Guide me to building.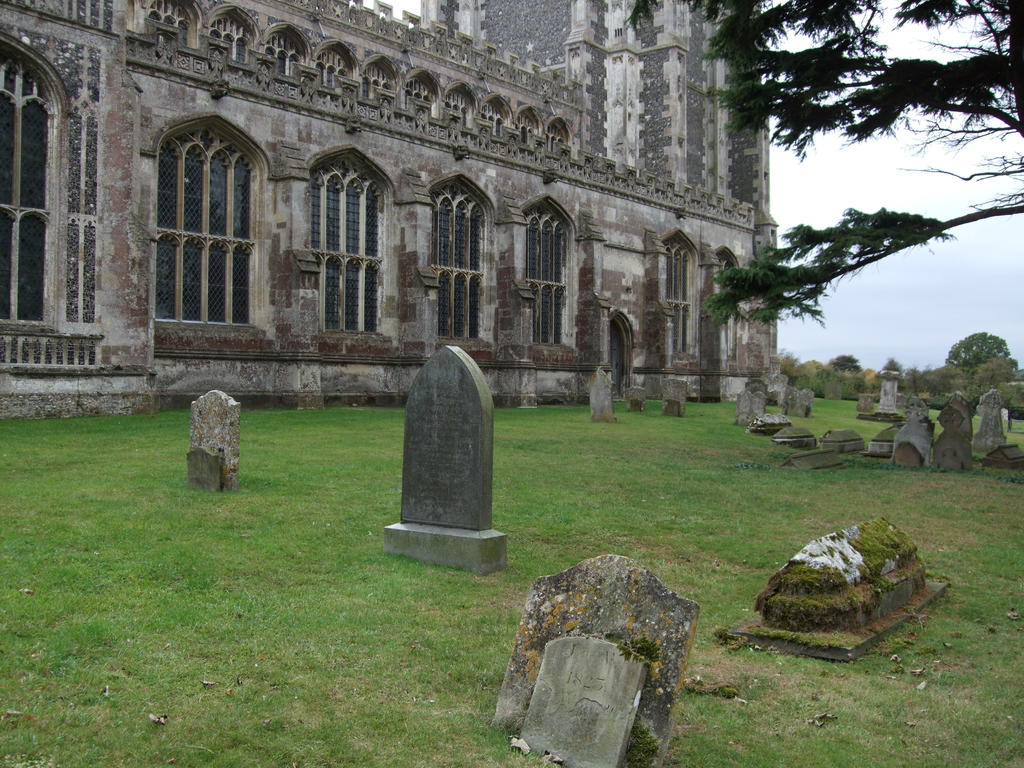
Guidance: {"x1": 0, "y1": 0, "x2": 787, "y2": 424}.
